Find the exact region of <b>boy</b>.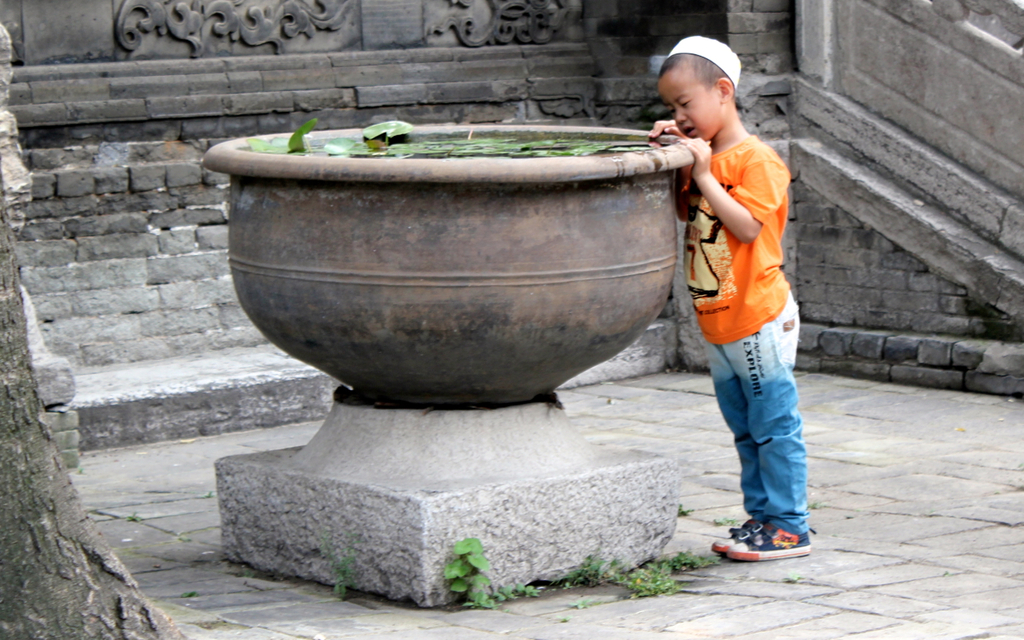
Exact region: [left=643, top=35, right=806, bottom=558].
